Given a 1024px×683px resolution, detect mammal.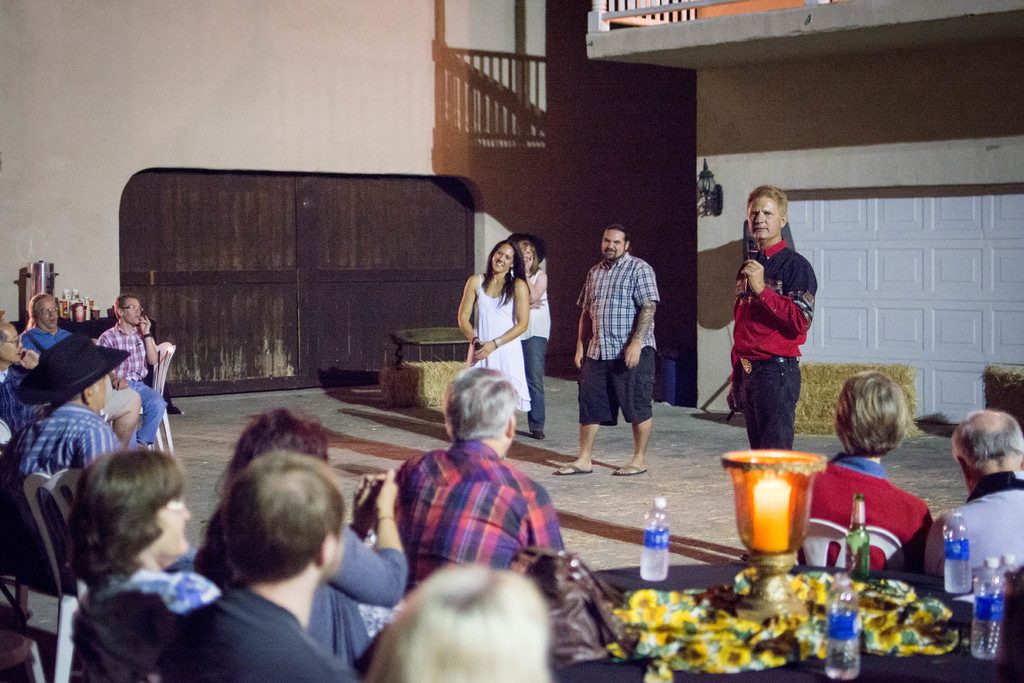
[x1=557, y1=225, x2=659, y2=477].
